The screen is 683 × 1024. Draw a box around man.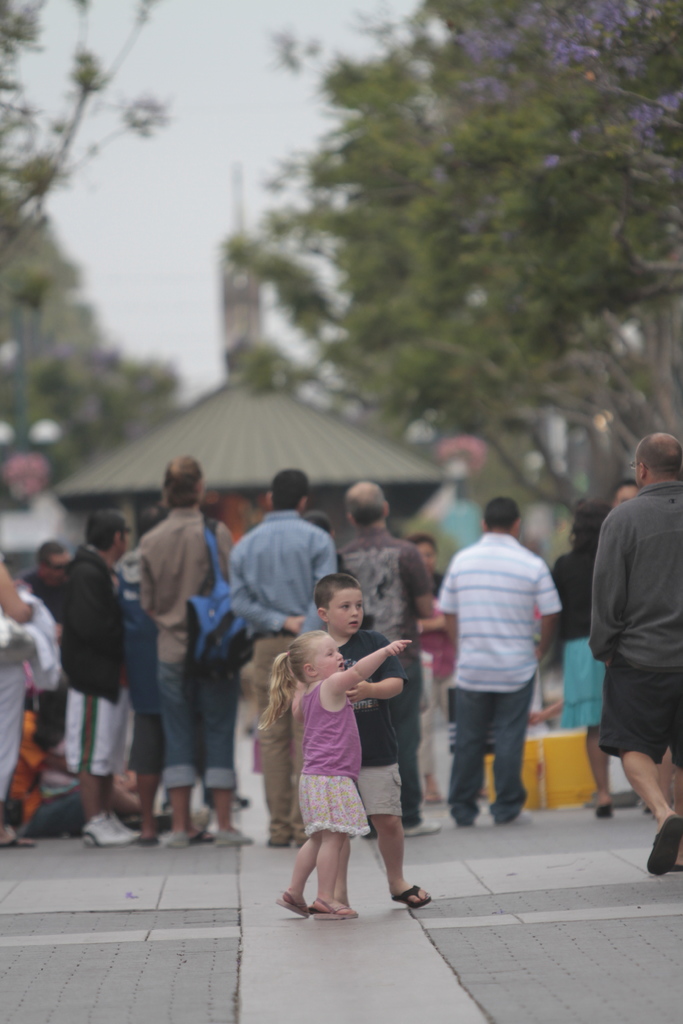
[577, 428, 682, 843].
